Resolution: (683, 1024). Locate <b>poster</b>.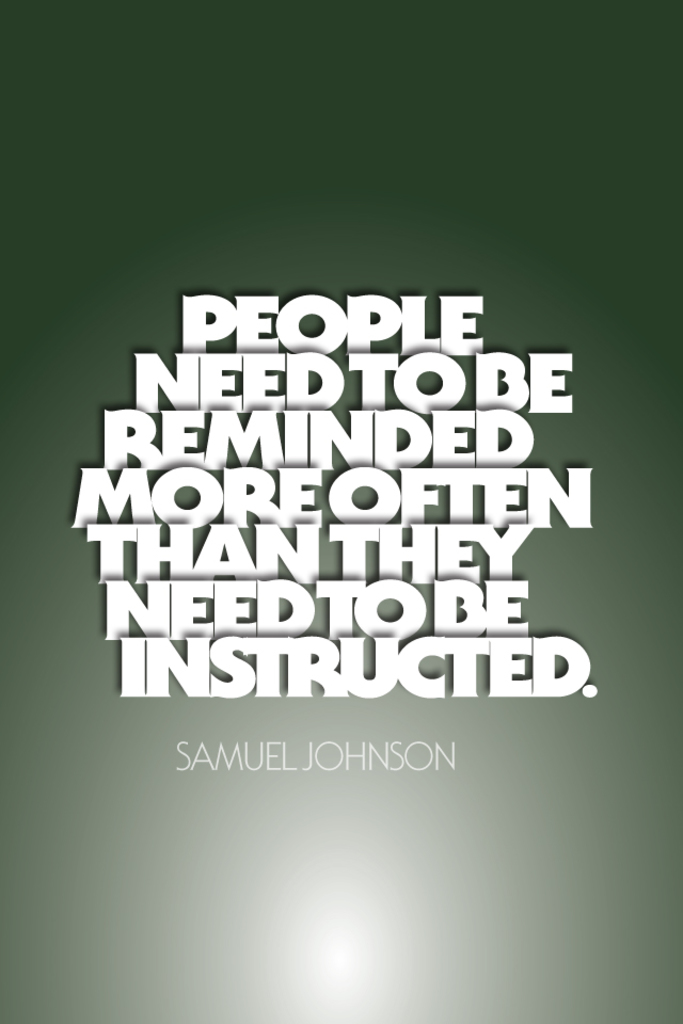
(0,0,682,1023).
